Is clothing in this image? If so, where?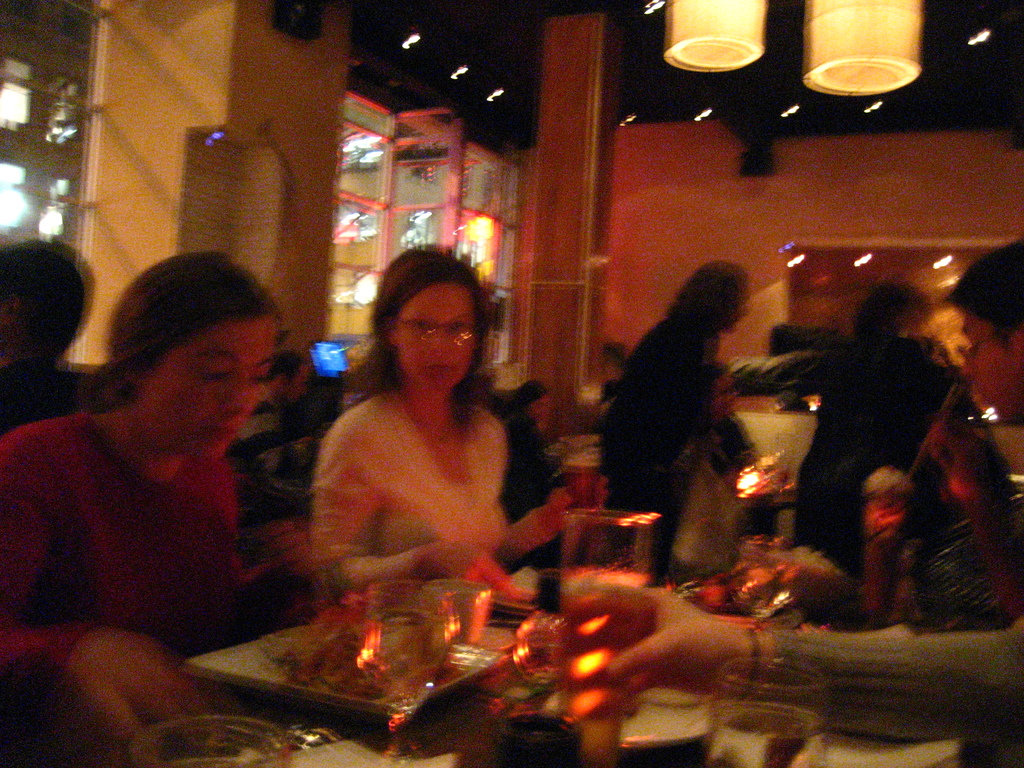
Yes, at pyautogui.locateOnScreen(598, 317, 761, 610).
